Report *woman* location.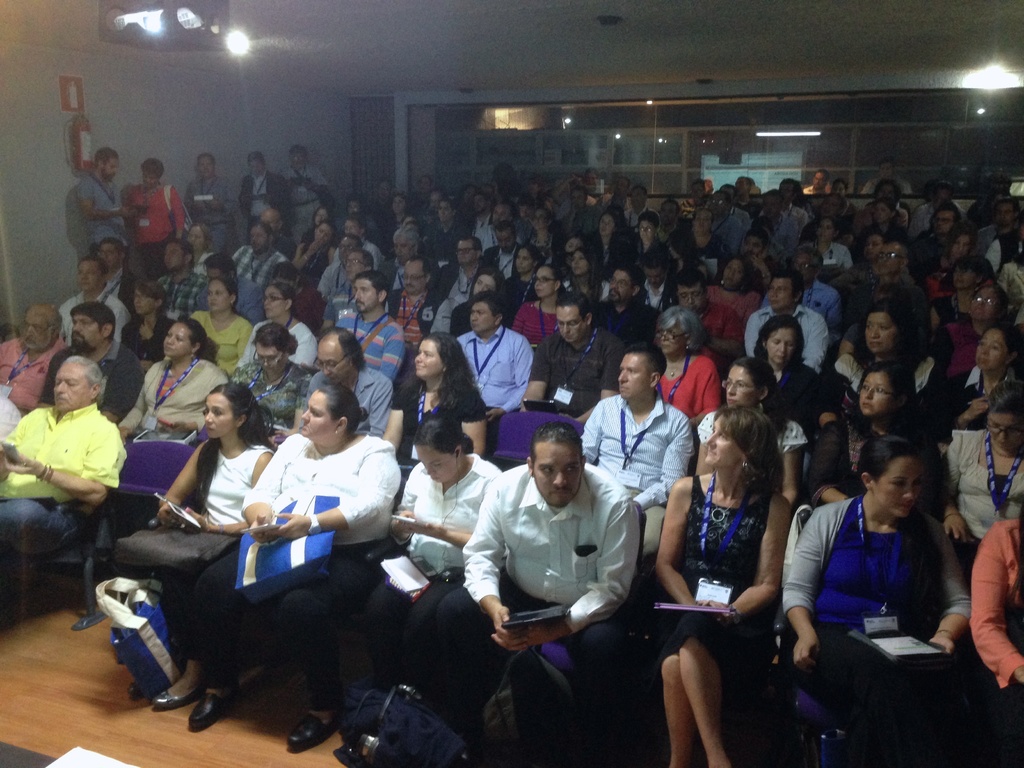
Report: l=377, t=330, r=489, b=509.
